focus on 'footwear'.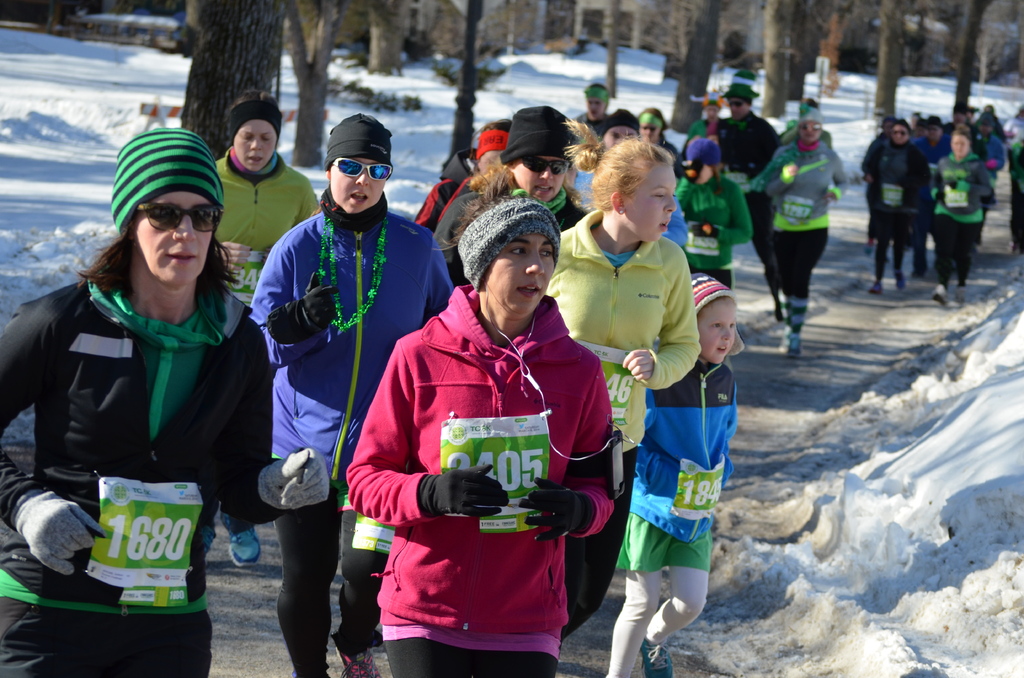
Focused at box(205, 522, 217, 553).
